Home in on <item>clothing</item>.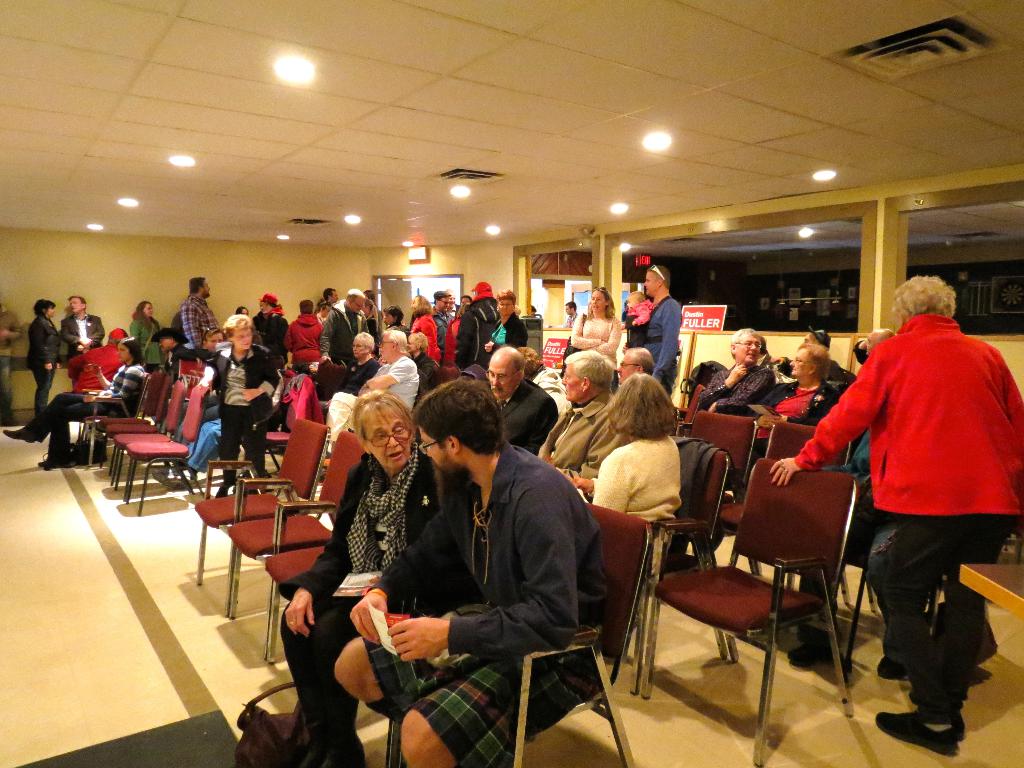
Homed in at <bbox>403, 462, 577, 679</bbox>.
